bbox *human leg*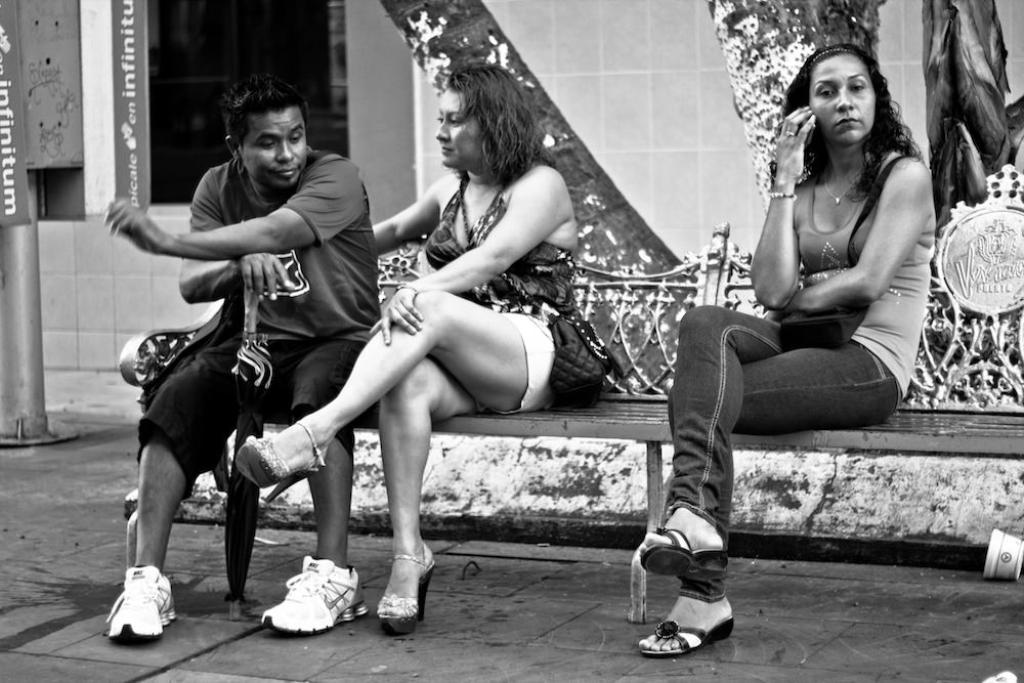
pyautogui.locateOnScreen(239, 288, 568, 504)
